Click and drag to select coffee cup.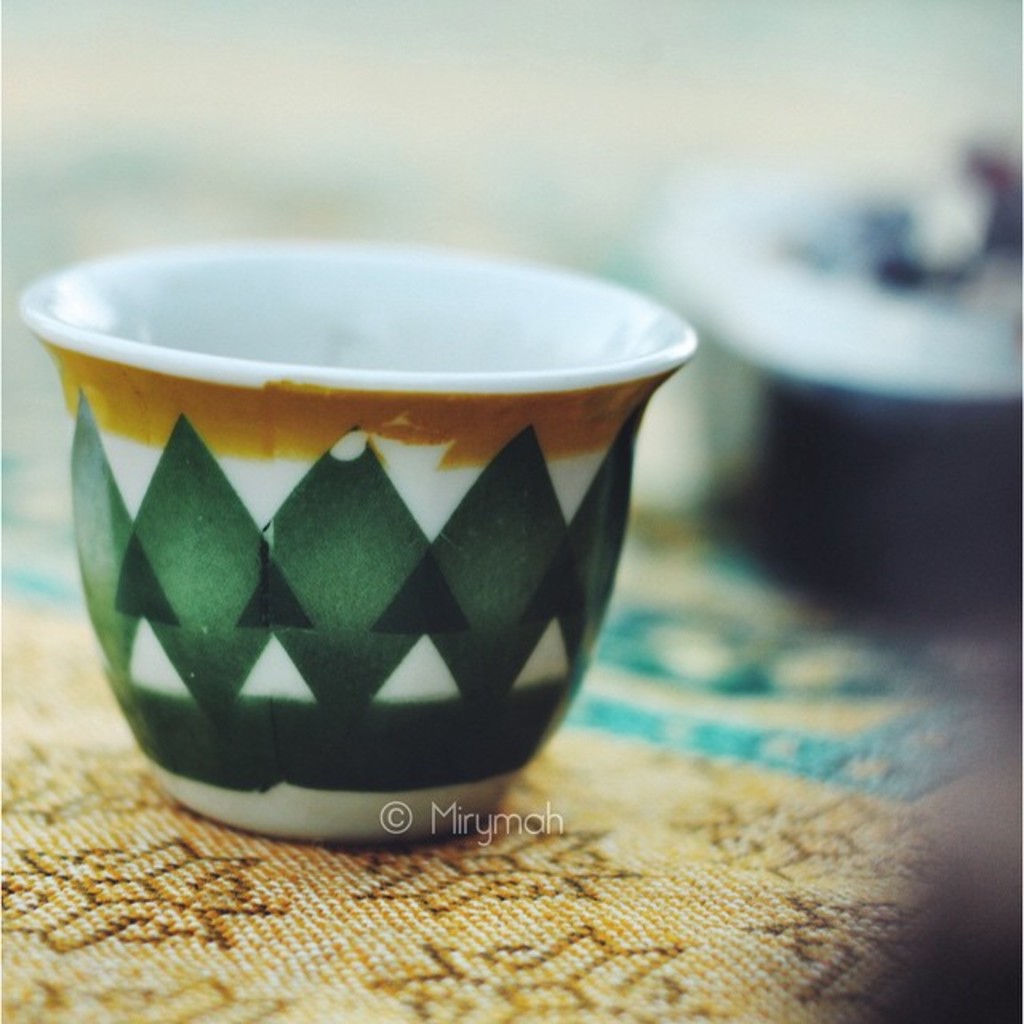
Selection: 22:237:694:843.
